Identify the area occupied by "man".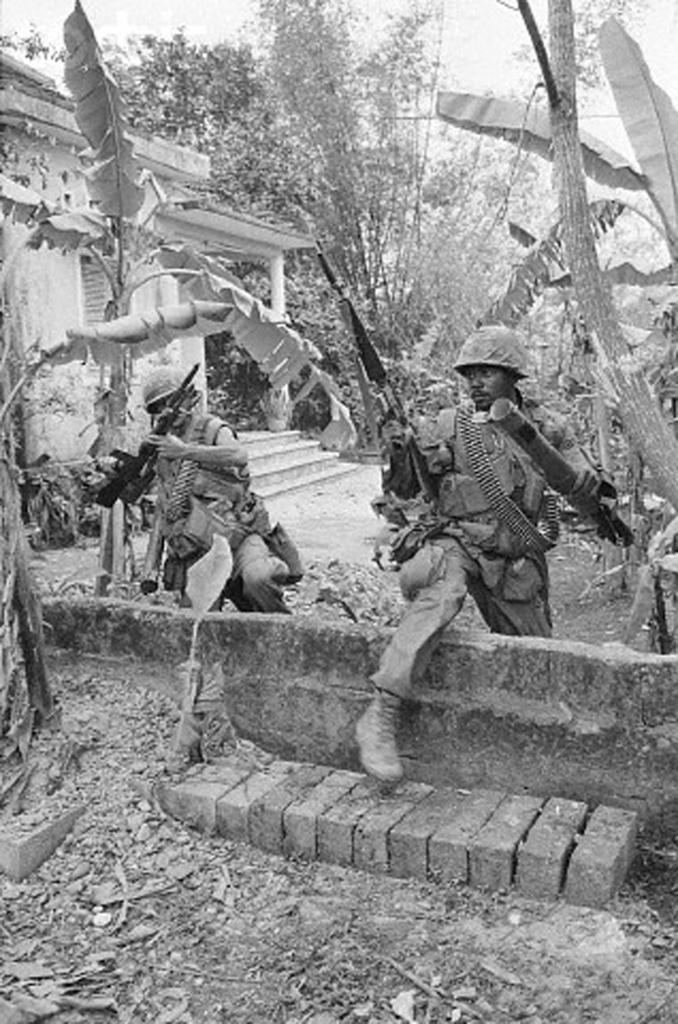
Area: [82,341,307,614].
